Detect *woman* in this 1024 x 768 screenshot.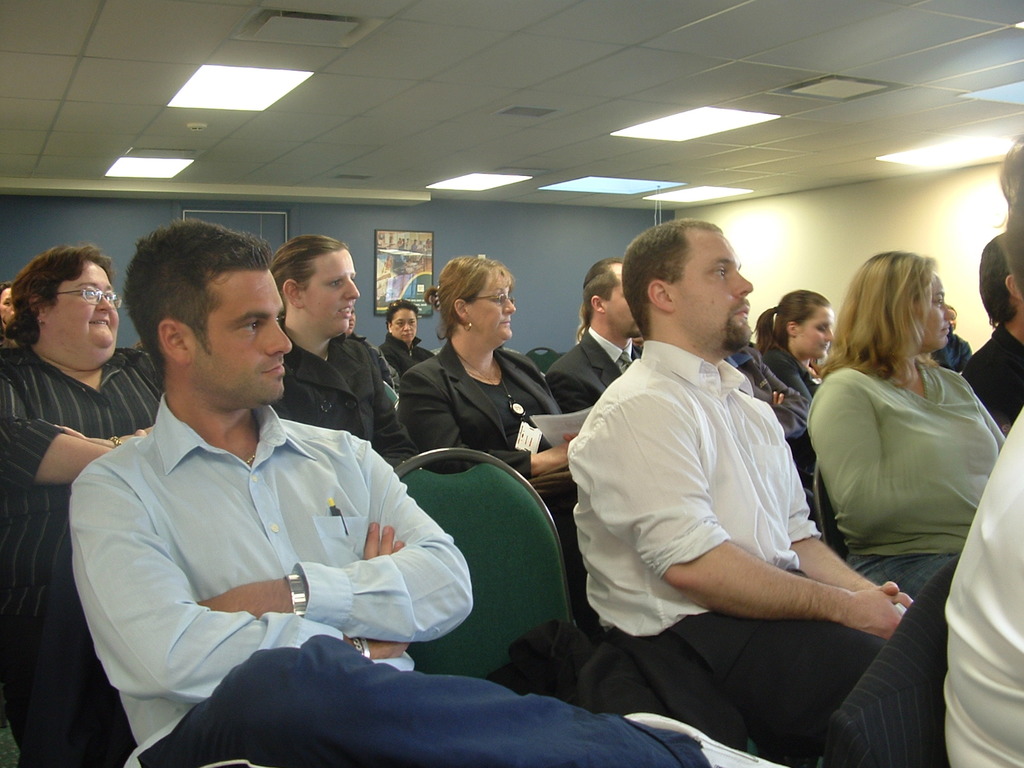
Detection: BBox(380, 299, 437, 394).
